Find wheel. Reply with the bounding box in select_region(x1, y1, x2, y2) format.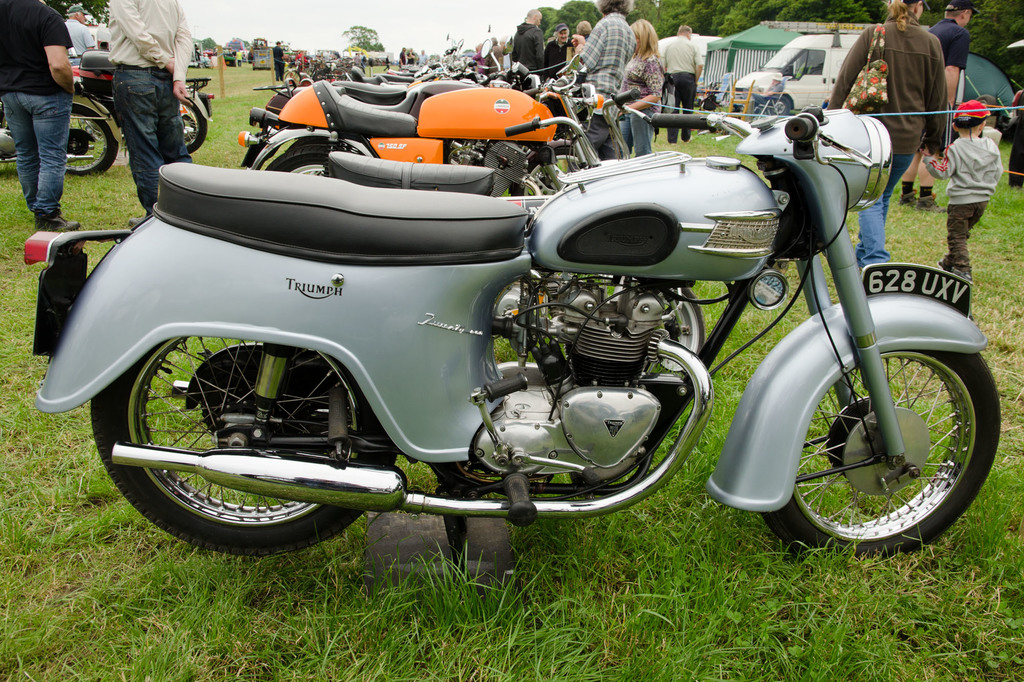
select_region(67, 104, 115, 175).
